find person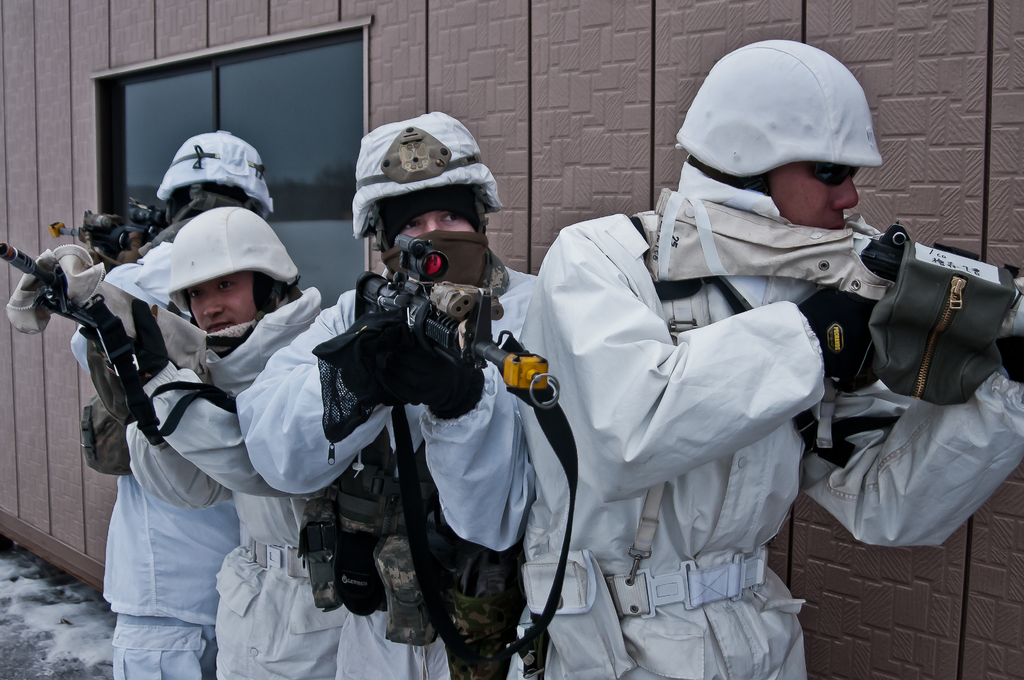
<region>522, 65, 918, 679</region>
